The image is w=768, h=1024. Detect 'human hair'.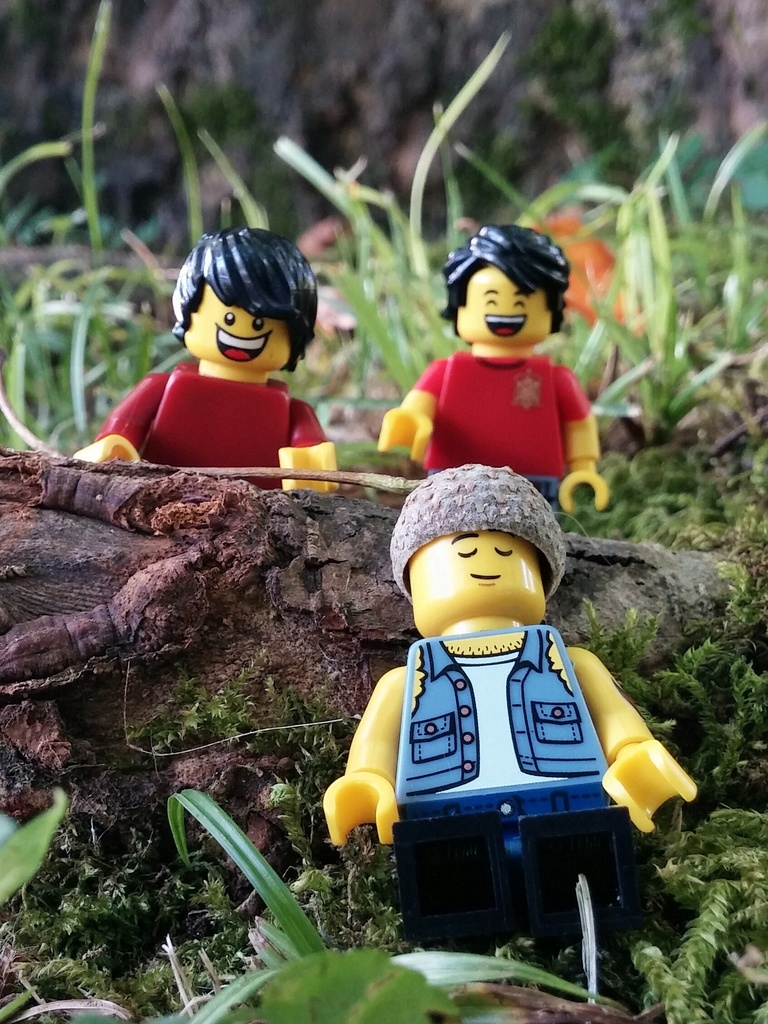
Detection: locate(175, 203, 324, 374).
